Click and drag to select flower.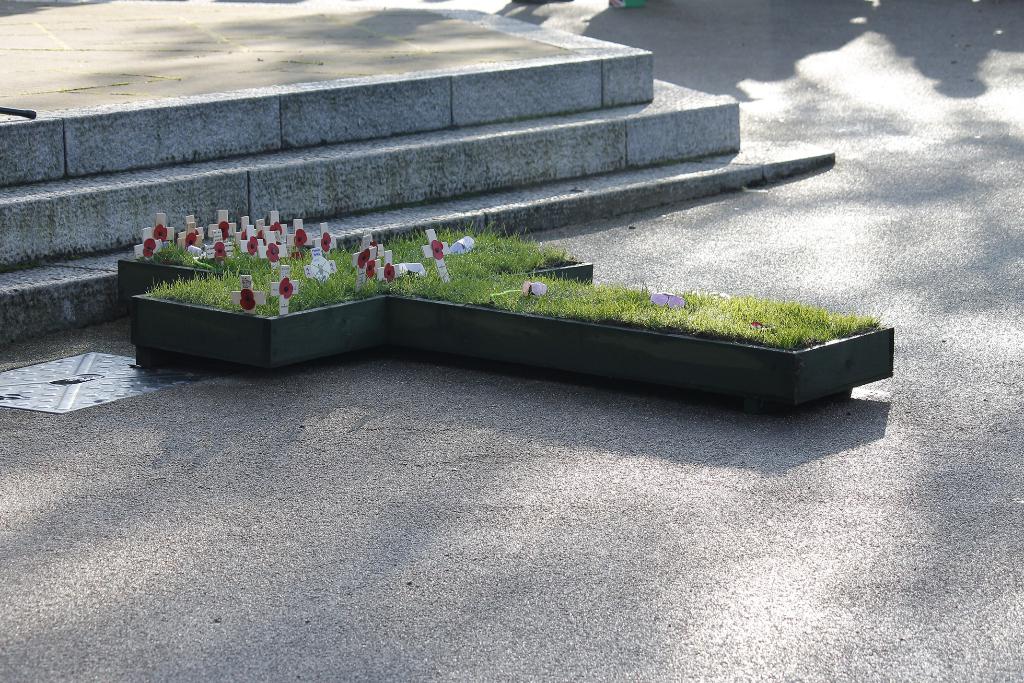
Selection: (239, 288, 260, 315).
